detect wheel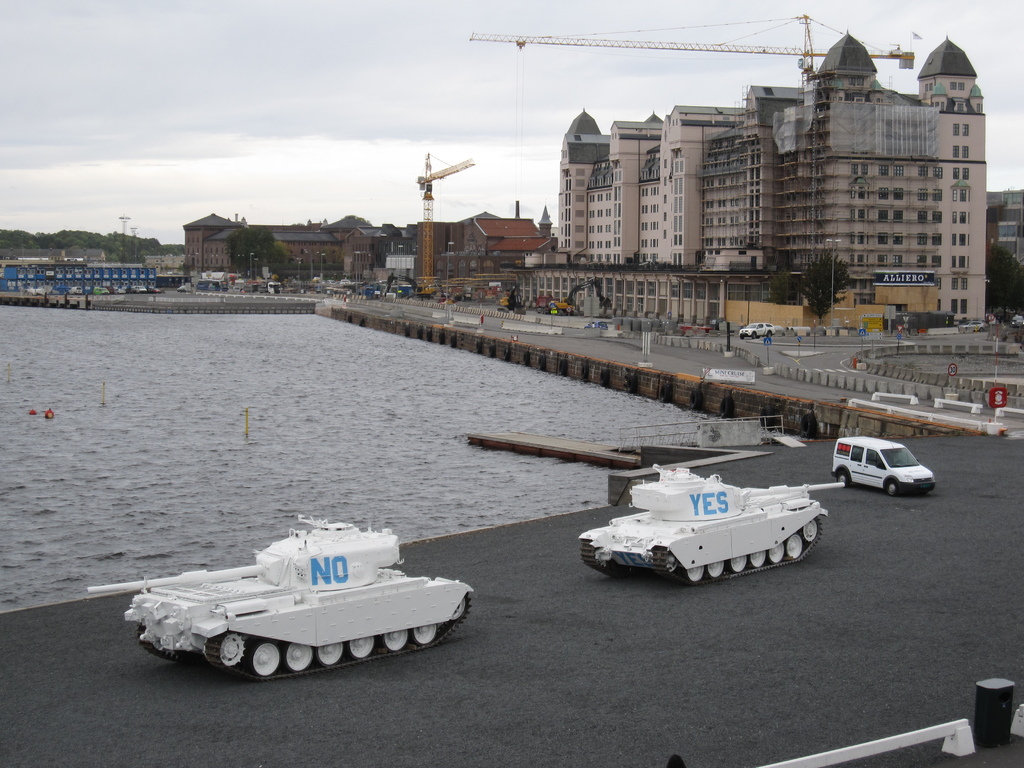
{"x1": 413, "y1": 621, "x2": 438, "y2": 643}
